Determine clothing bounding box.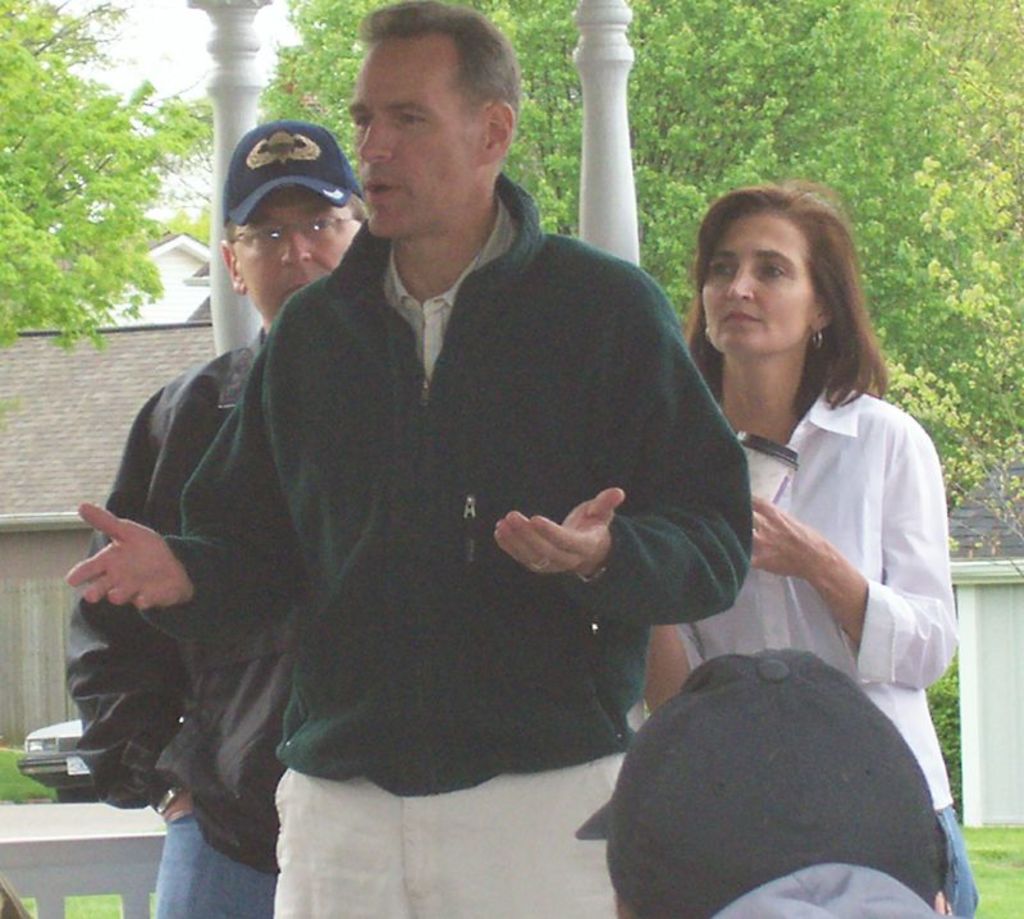
Determined: [x1=653, y1=375, x2=975, y2=918].
